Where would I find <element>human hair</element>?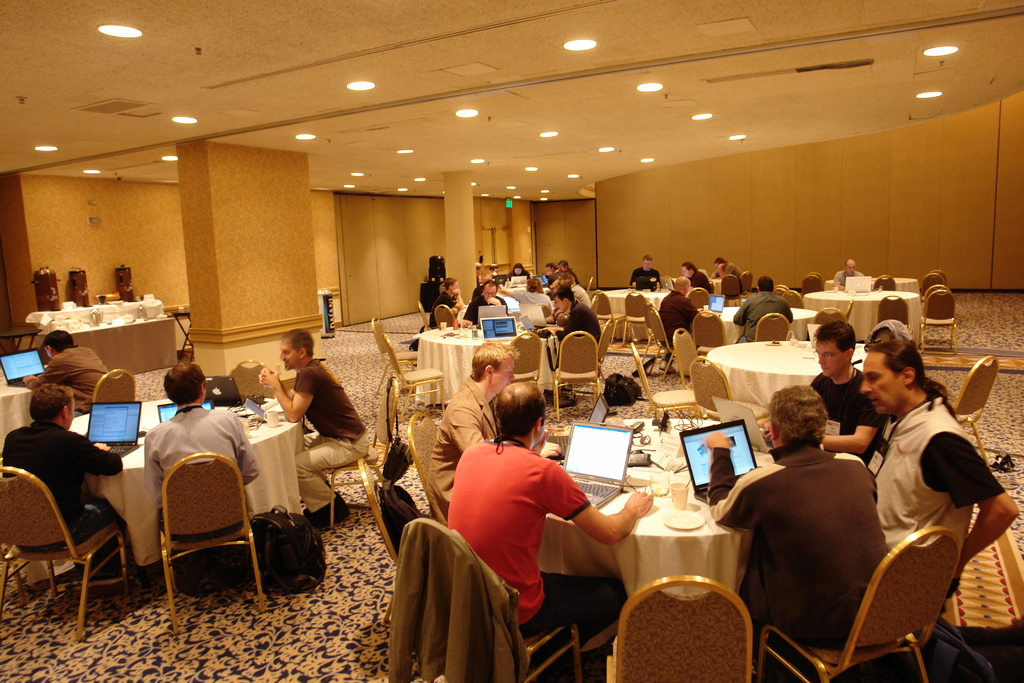
At l=551, t=284, r=573, b=300.
